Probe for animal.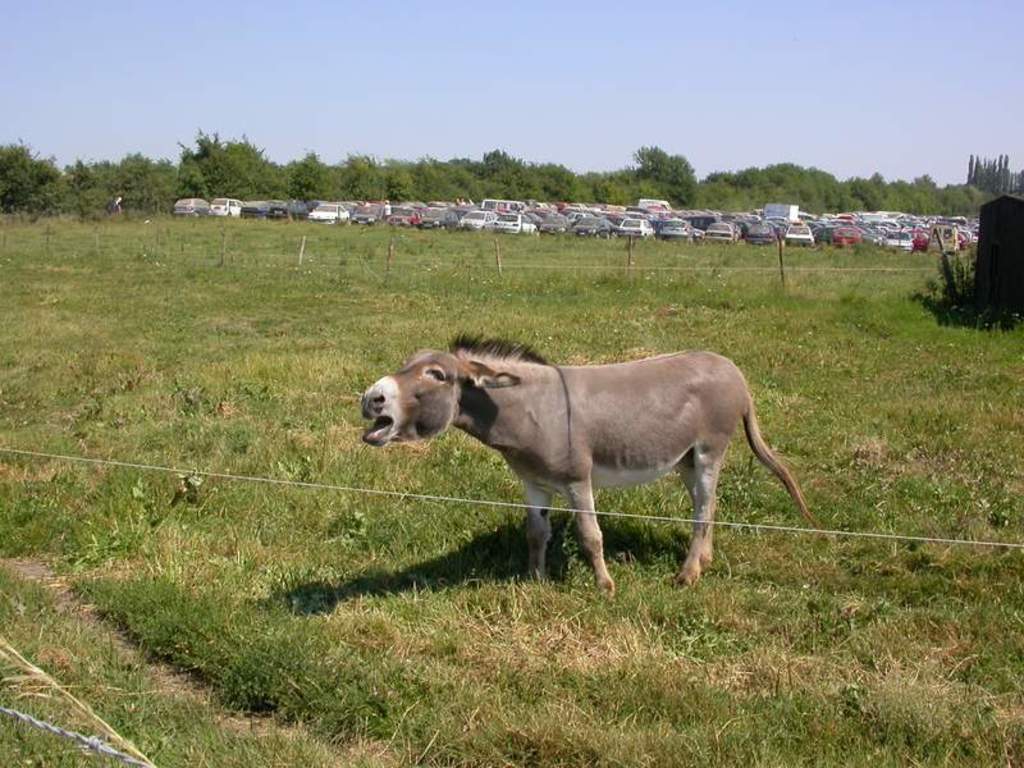
Probe result: bbox=(361, 334, 818, 591).
